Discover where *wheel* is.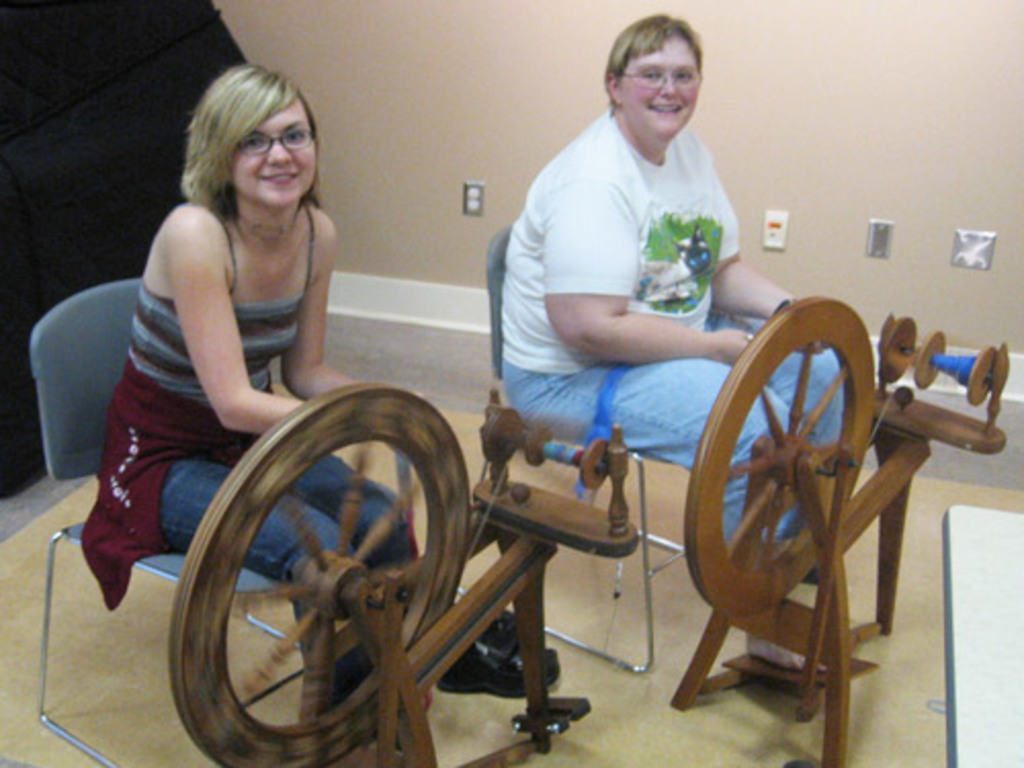
Discovered at left=877, top=315, right=915, bottom=381.
